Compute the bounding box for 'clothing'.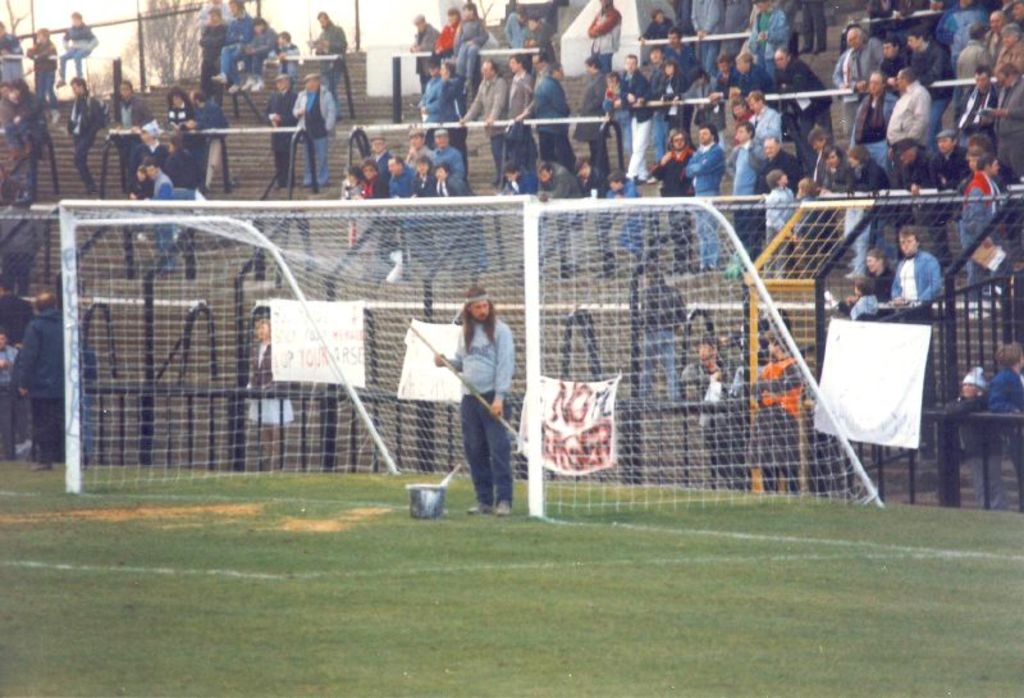
244 339 293 424.
